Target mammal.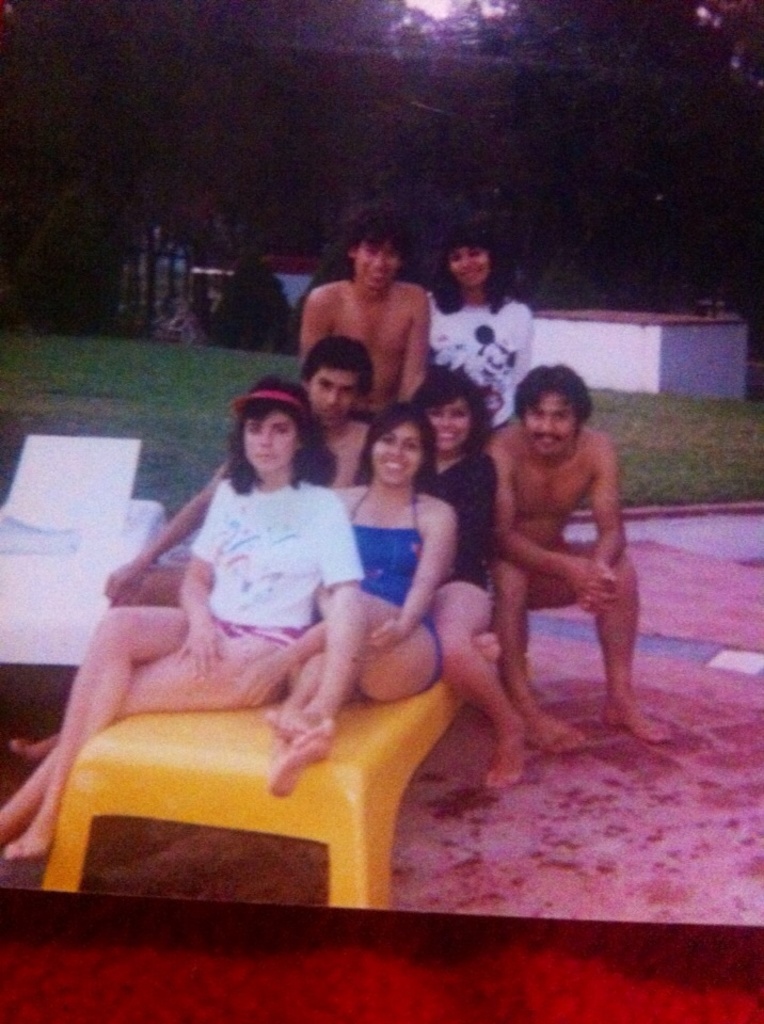
Target region: detection(265, 419, 471, 790).
